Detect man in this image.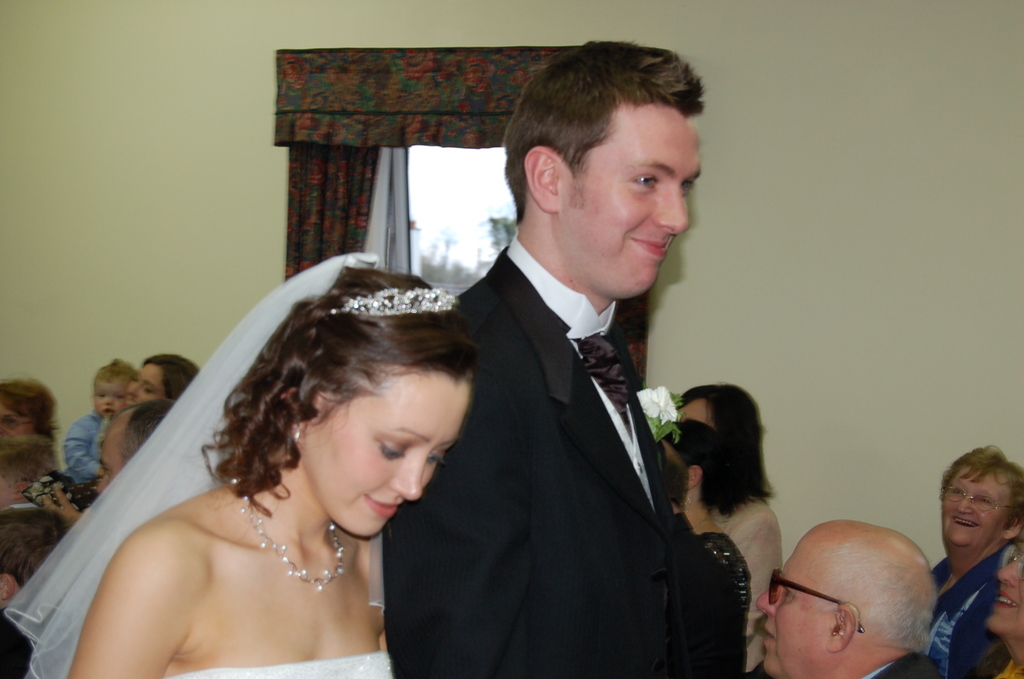
Detection: {"x1": 80, "y1": 401, "x2": 173, "y2": 515}.
